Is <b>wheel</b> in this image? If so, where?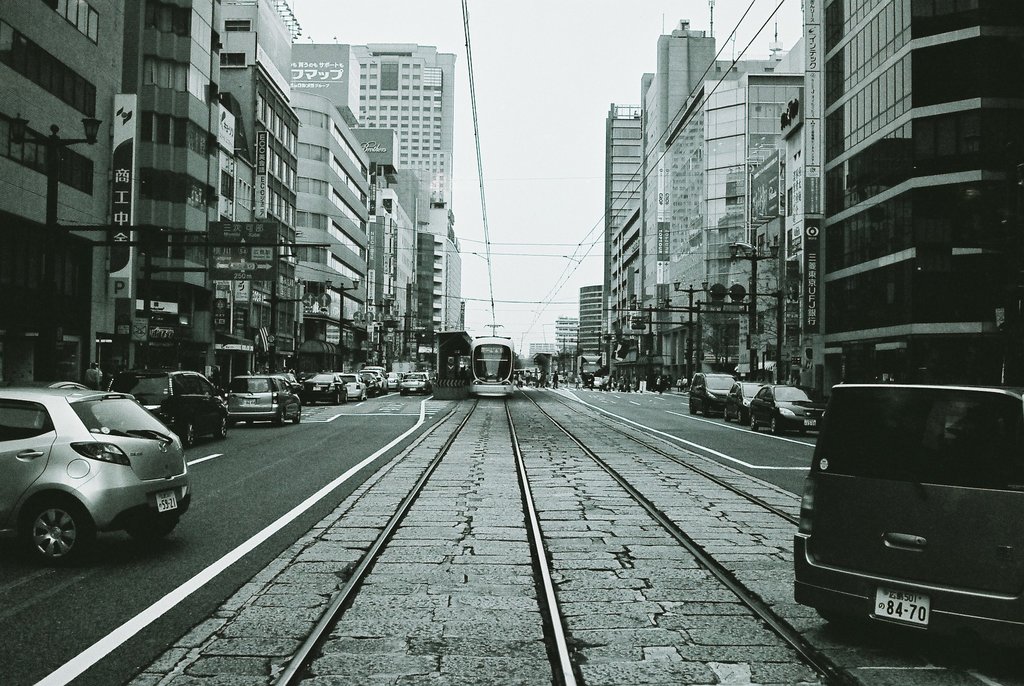
Yes, at 273,409,285,427.
